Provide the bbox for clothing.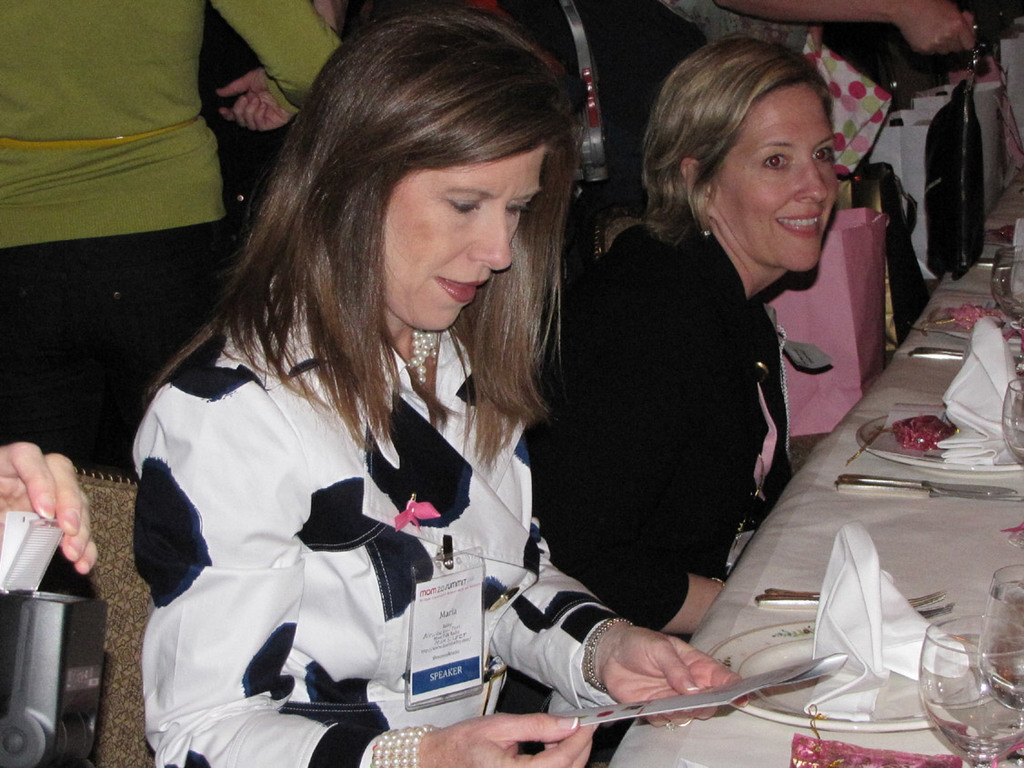
<bbox>0, 0, 346, 597</bbox>.
